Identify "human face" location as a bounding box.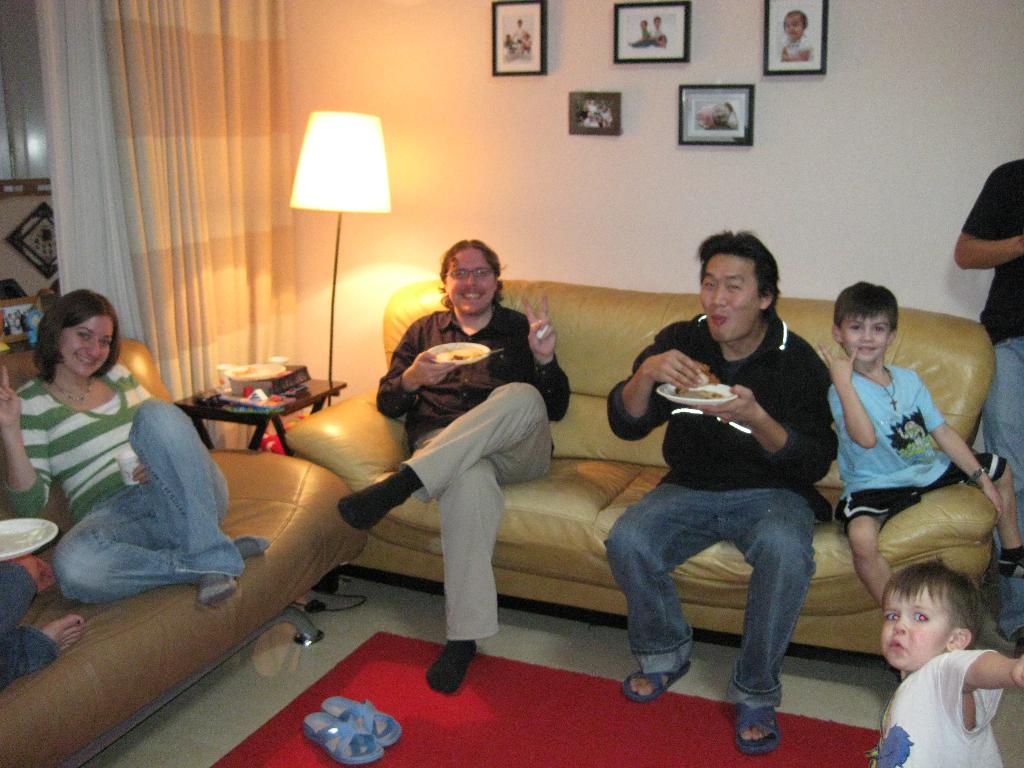
(left=883, top=585, right=954, bottom=667).
